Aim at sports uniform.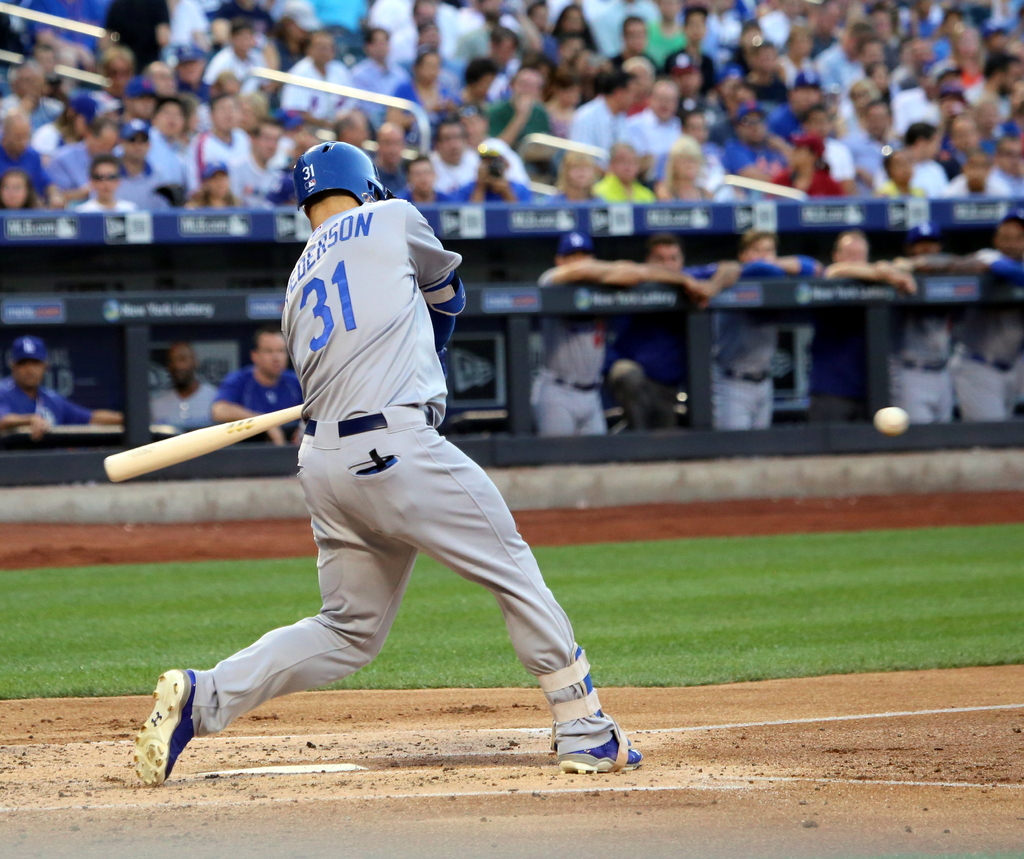
Aimed at (213,364,303,443).
